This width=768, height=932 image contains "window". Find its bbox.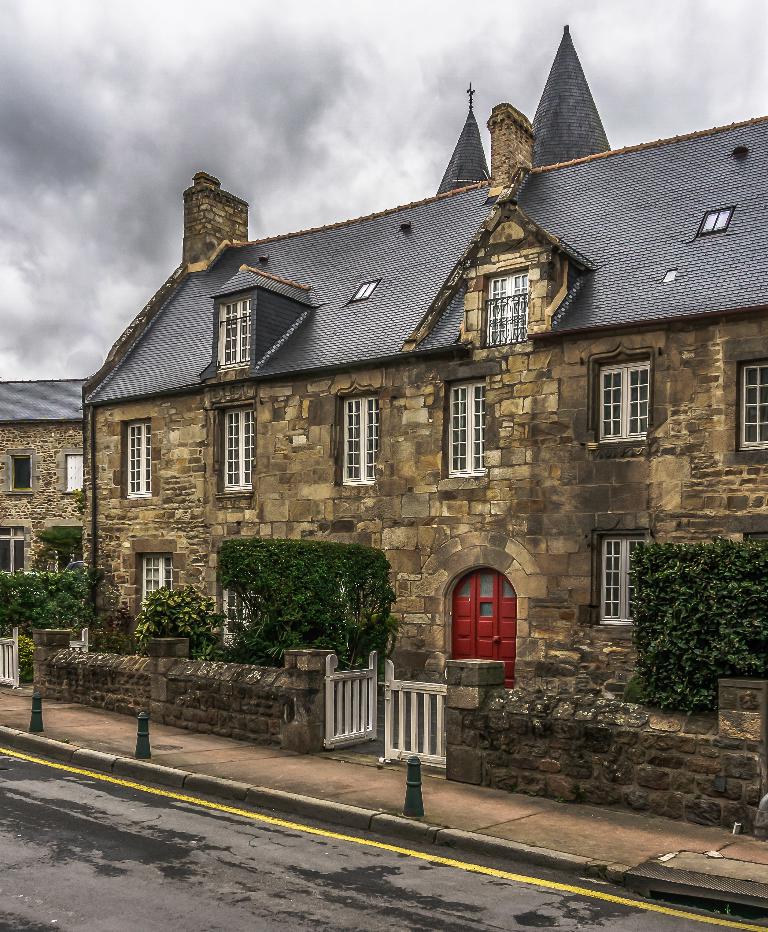
<box>586,513,643,634</box>.
